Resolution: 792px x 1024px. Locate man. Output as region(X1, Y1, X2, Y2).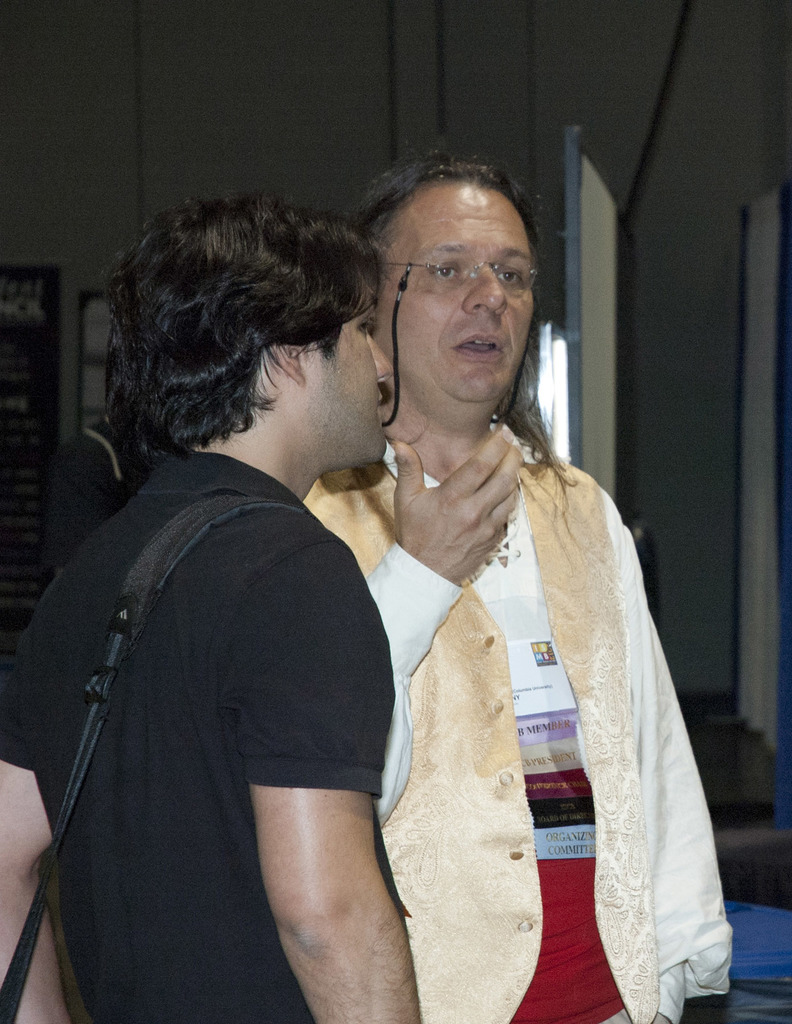
region(205, 171, 719, 998).
